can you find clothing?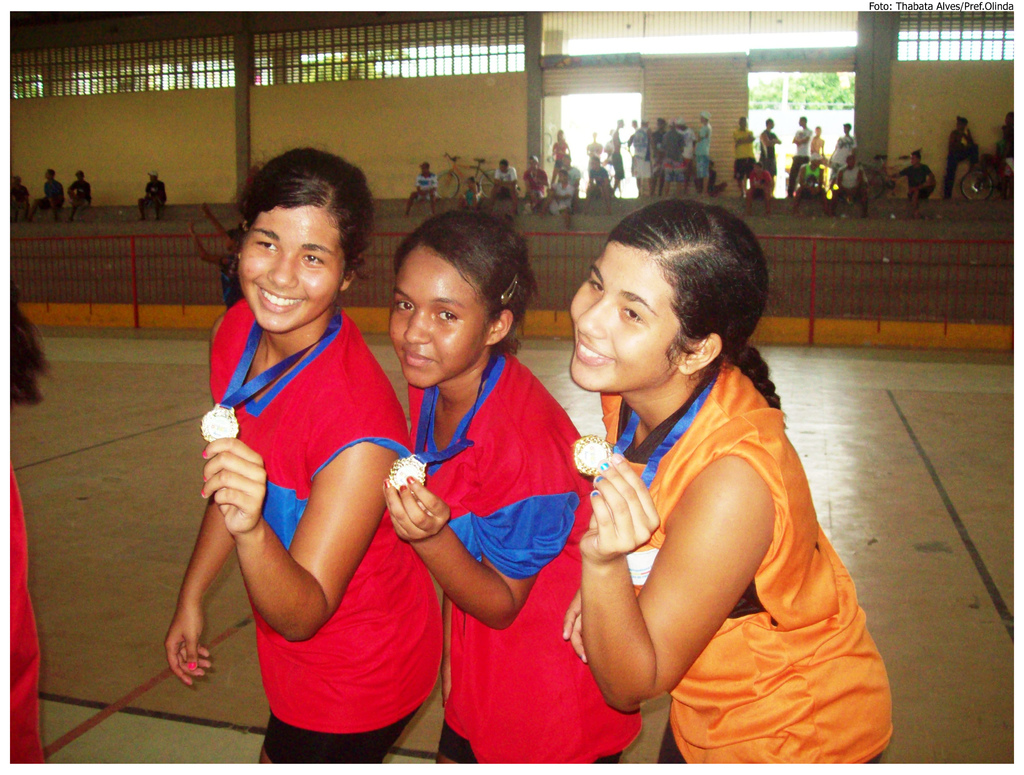
Yes, bounding box: (67,176,90,204).
